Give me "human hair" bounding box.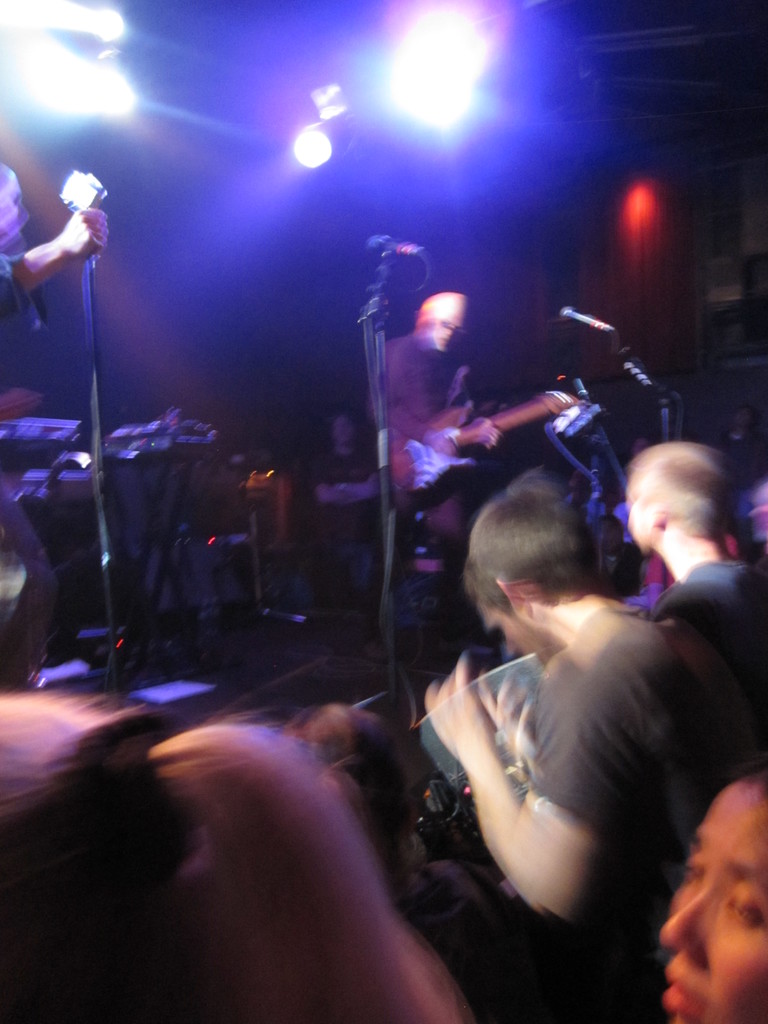
481, 461, 649, 635.
